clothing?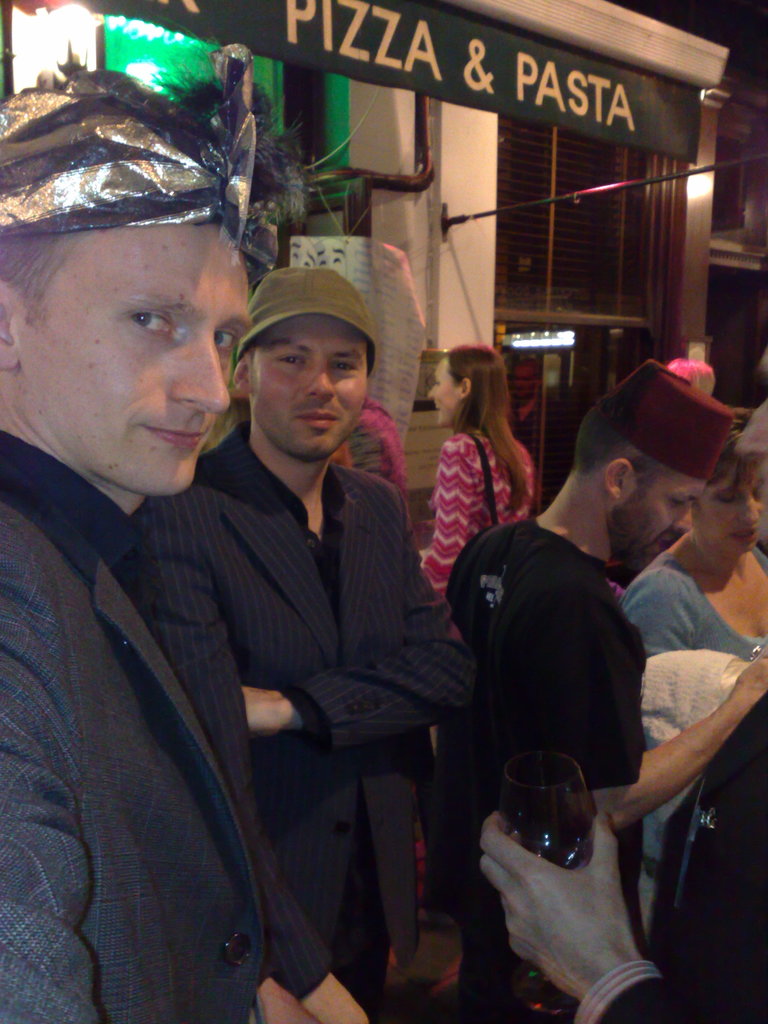
(x1=2, y1=444, x2=338, y2=1004)
